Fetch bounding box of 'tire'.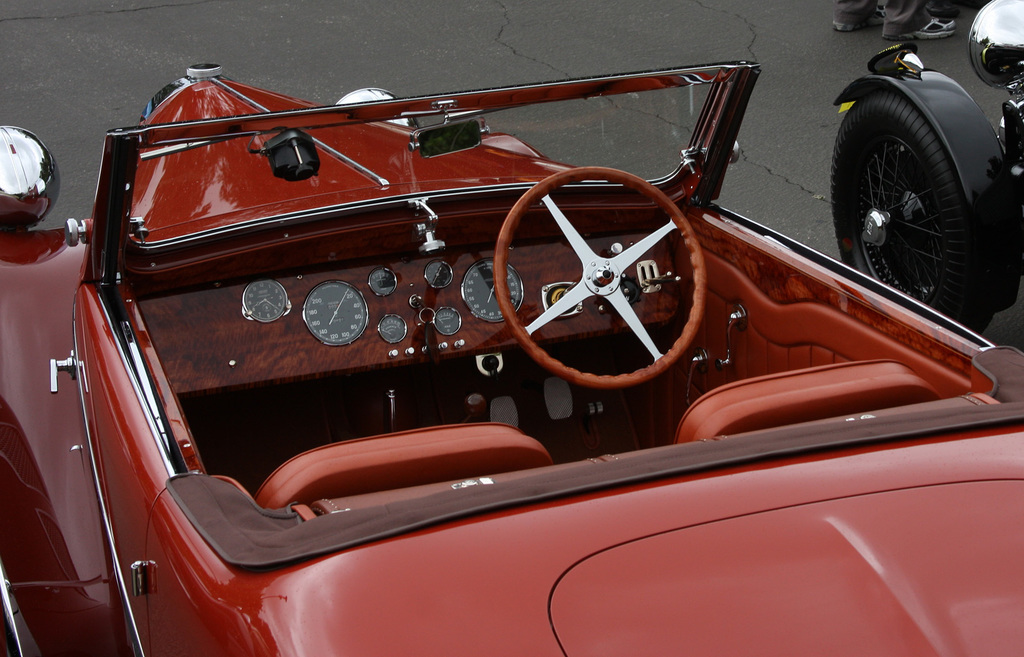
Bbox: locate(833, 88, 989, 311).
